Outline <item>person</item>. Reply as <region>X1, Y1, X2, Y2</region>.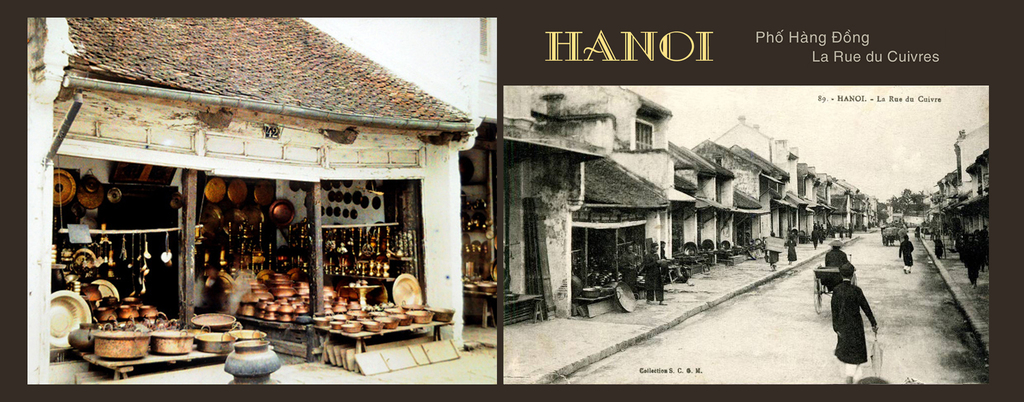
<region>959, 235, 984, 291</region>.
